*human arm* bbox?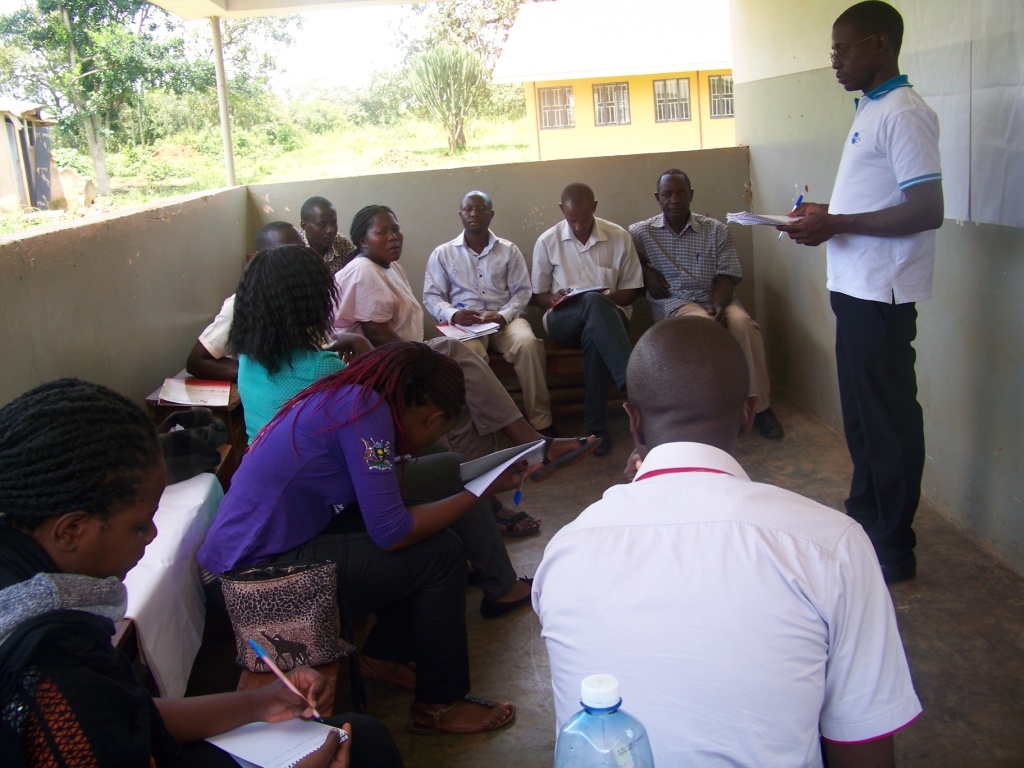
[121, 648, 349, 753]
